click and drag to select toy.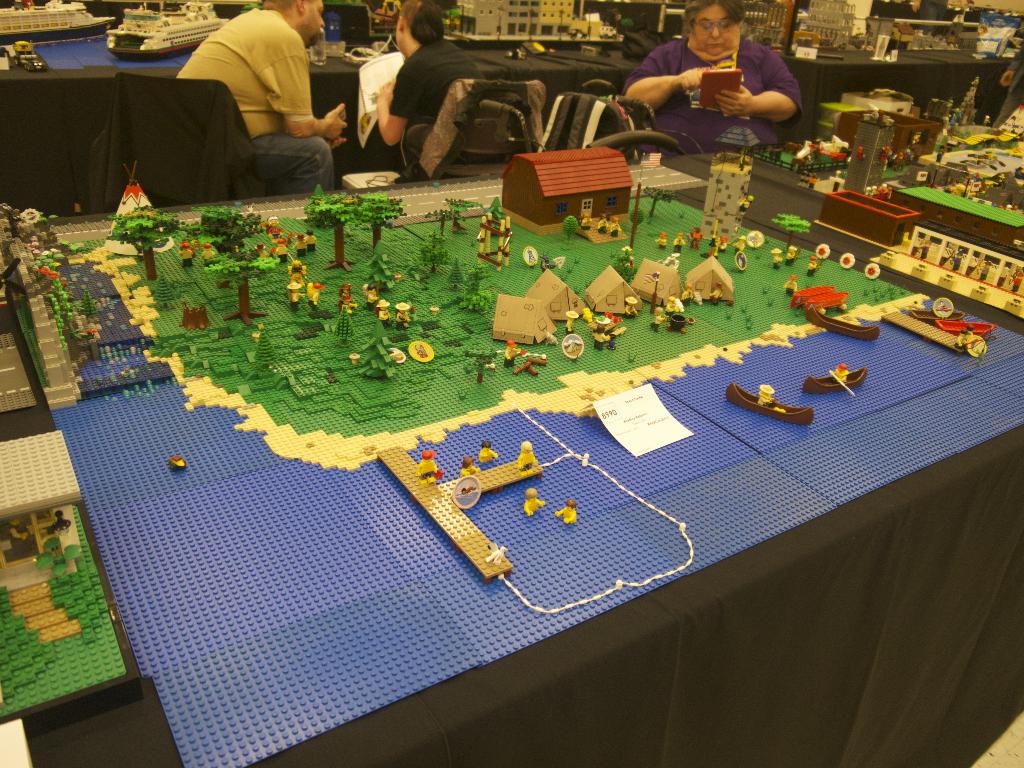
Selection: <region>273, 238, 288, 262</region>.
